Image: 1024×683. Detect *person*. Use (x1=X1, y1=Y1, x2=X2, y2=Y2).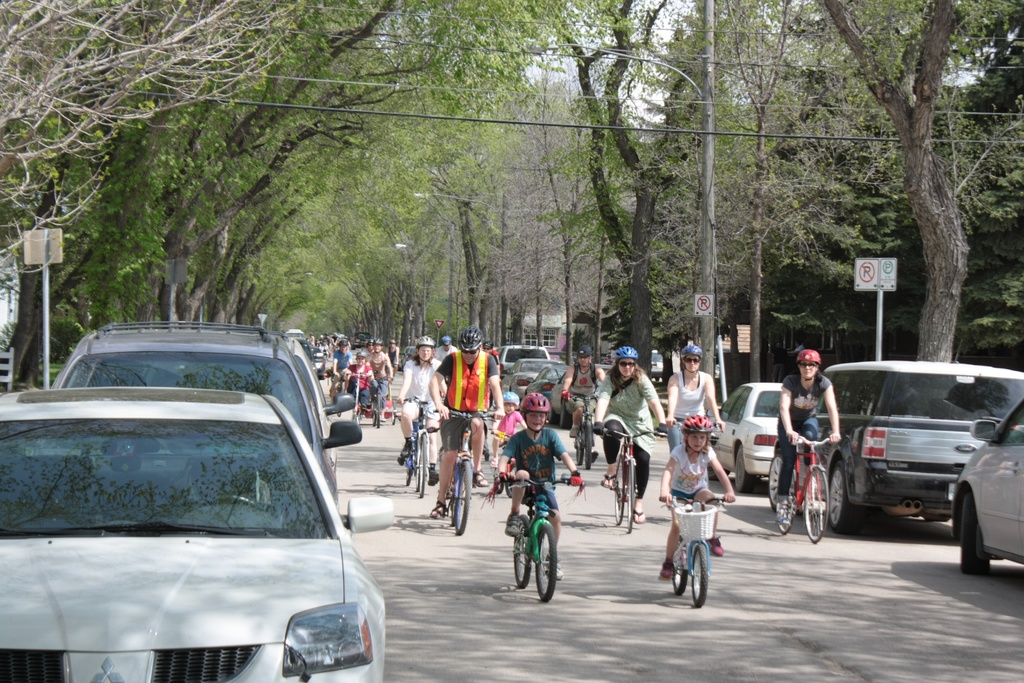
(x1=668, y1=342, x2=725, y2=457).
